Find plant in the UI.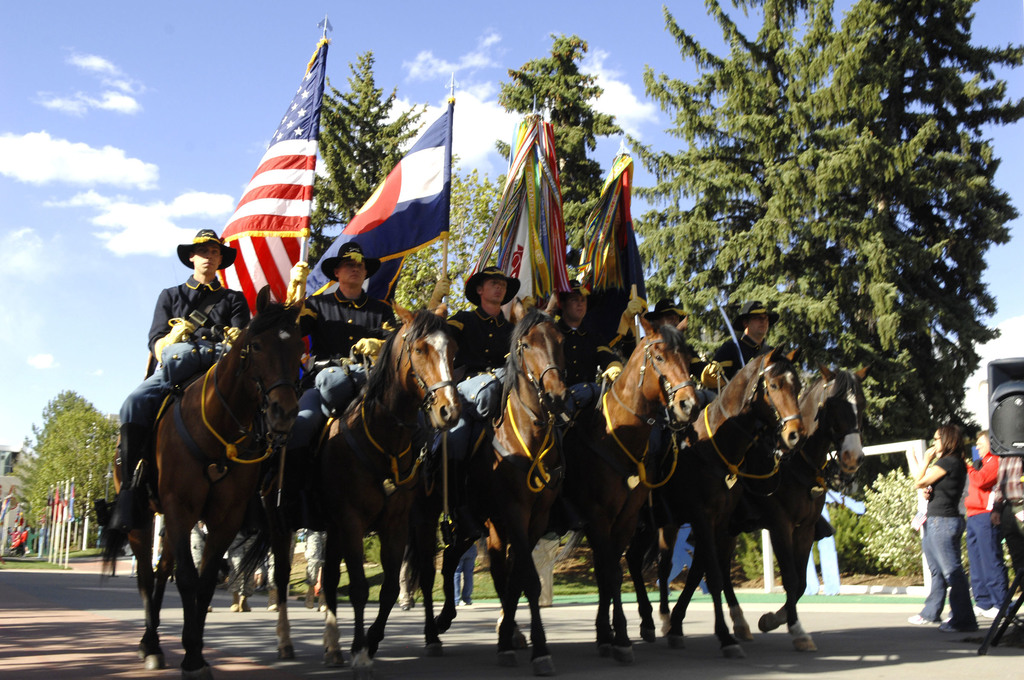
UI element at (x1=54, y1=530, x2=131, y2=560).
